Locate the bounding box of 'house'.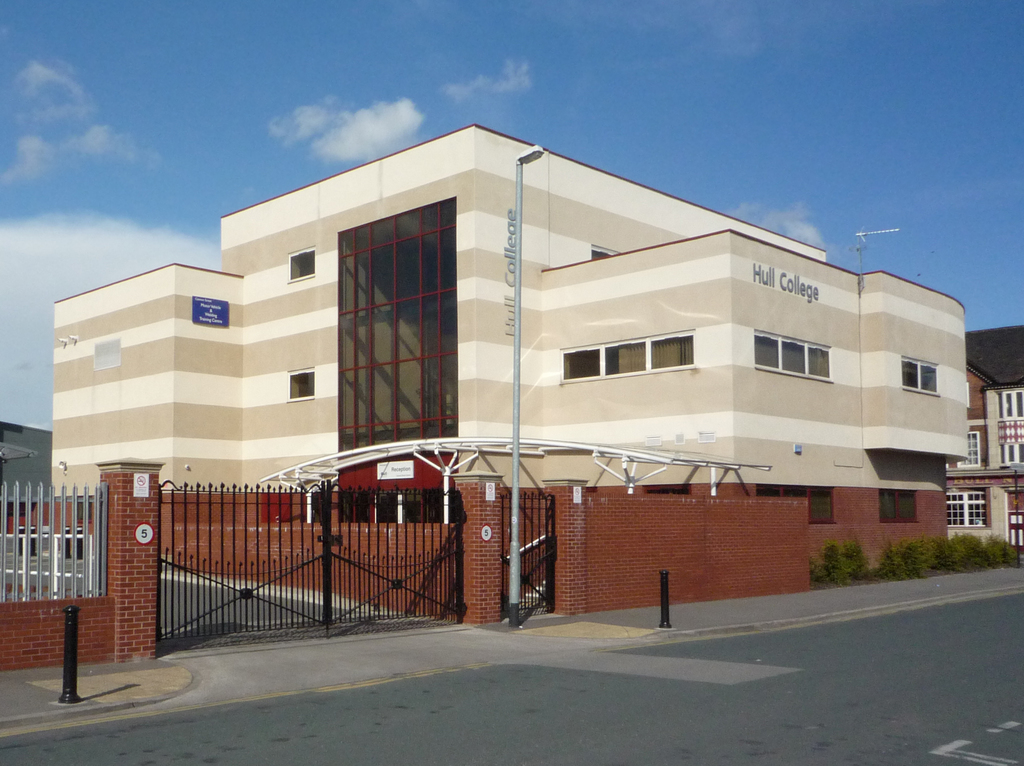
Bounding box: select_region(47, 118, 971, 513).
